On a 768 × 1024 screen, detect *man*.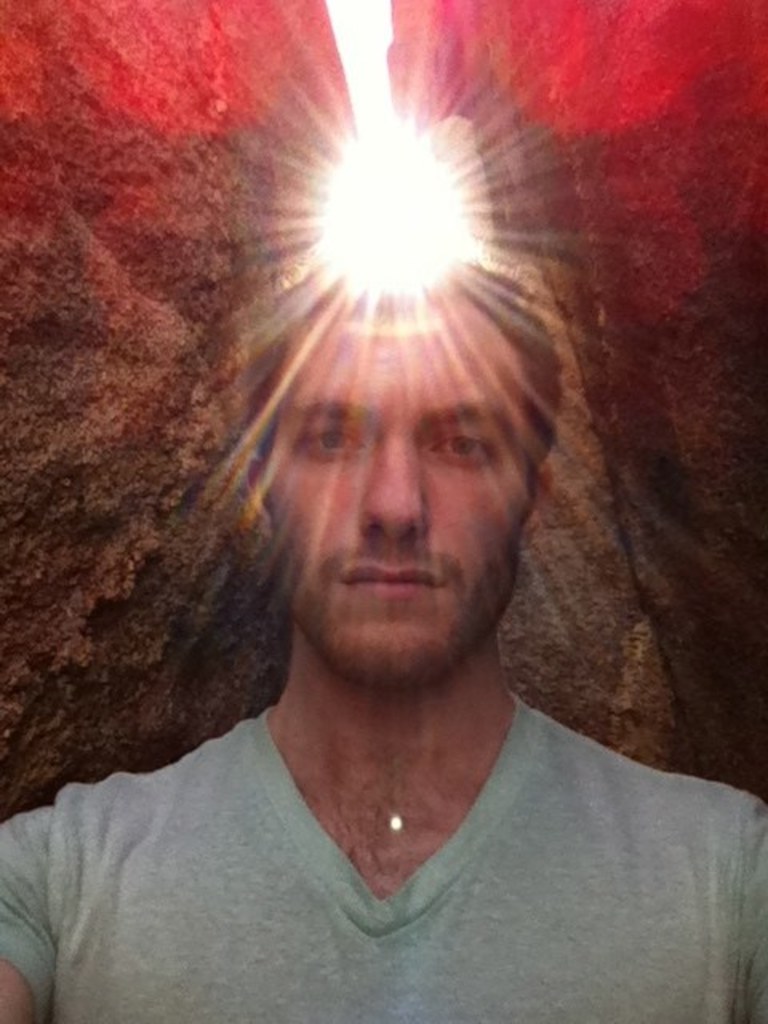
bbox(0, 256, 766, 1022).
